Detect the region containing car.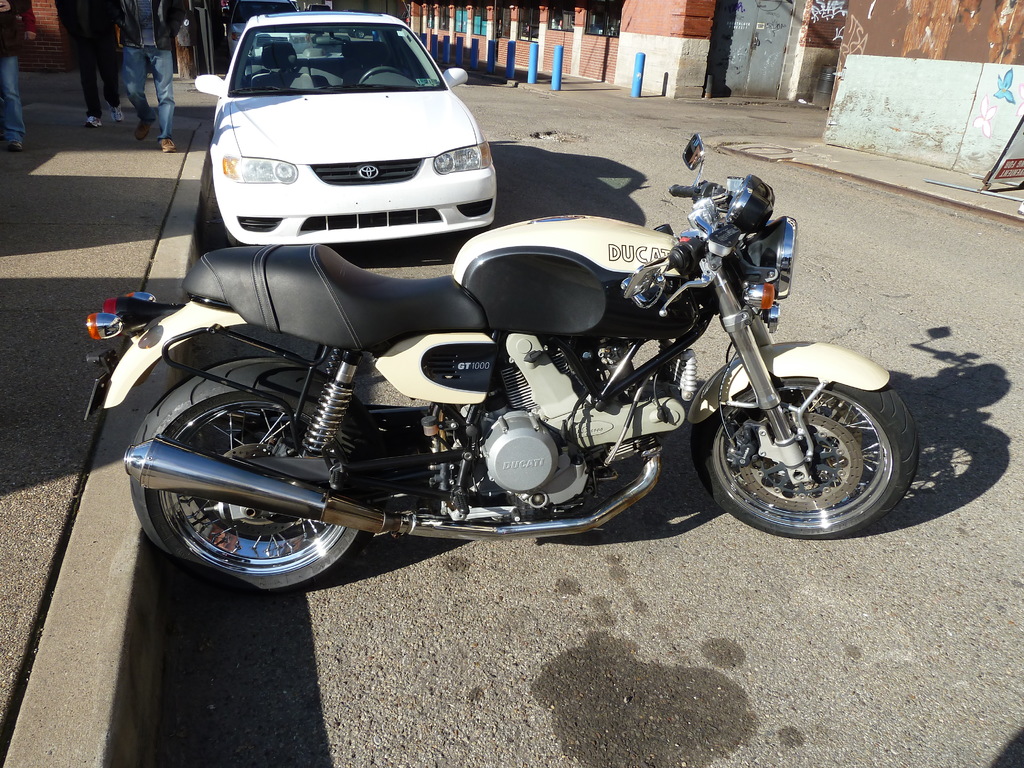
187, 7, 502, 246.
